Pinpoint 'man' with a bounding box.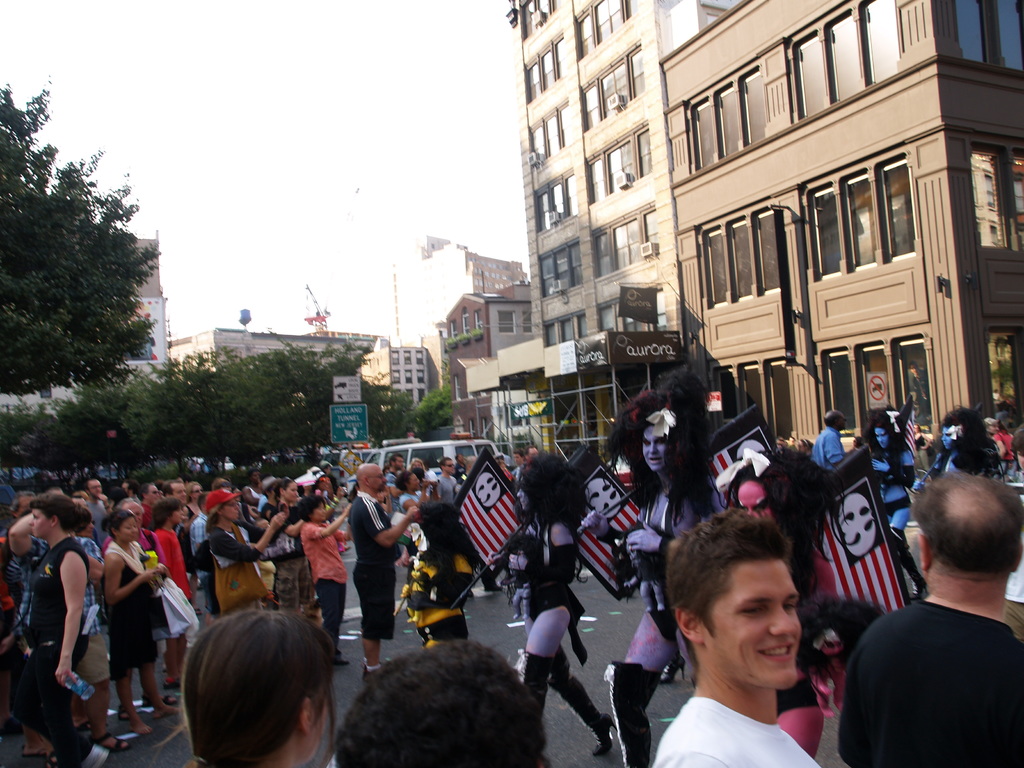
(x1=842, y1=484, x2=1023, y2=767).
